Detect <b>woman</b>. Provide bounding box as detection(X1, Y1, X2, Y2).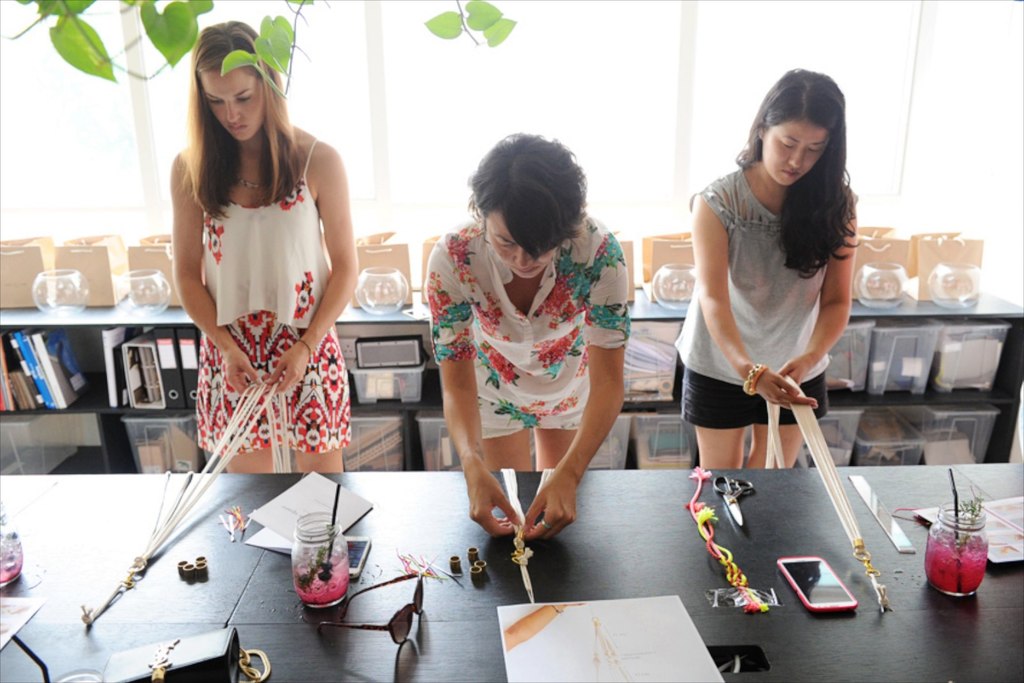
detection(424, 121, 630, 540).
